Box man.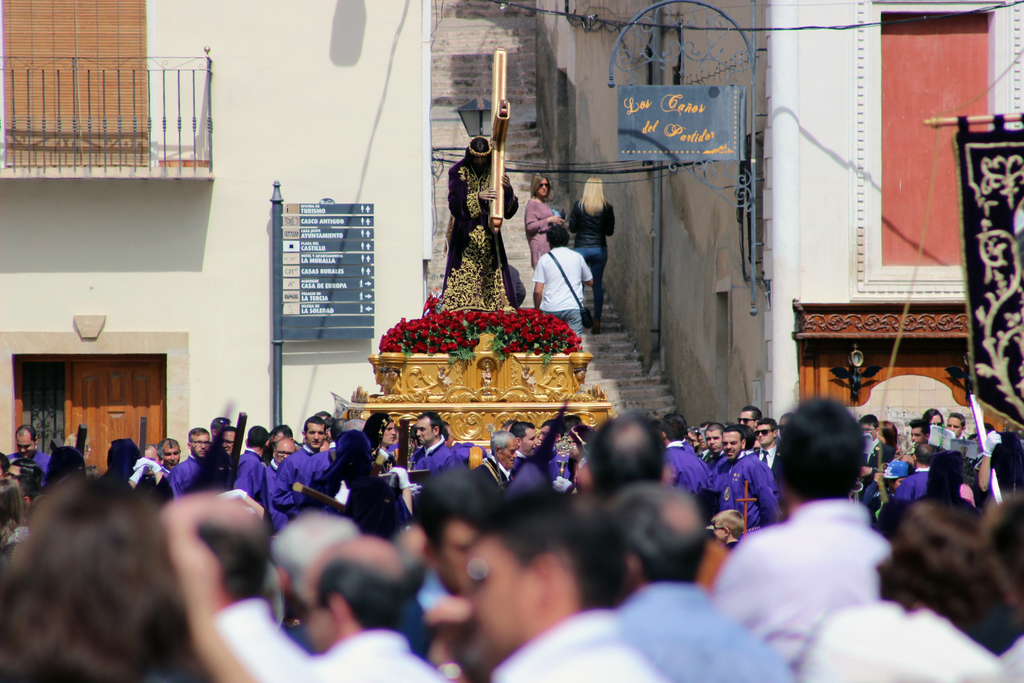
crop(506, 418, 543, 486).
